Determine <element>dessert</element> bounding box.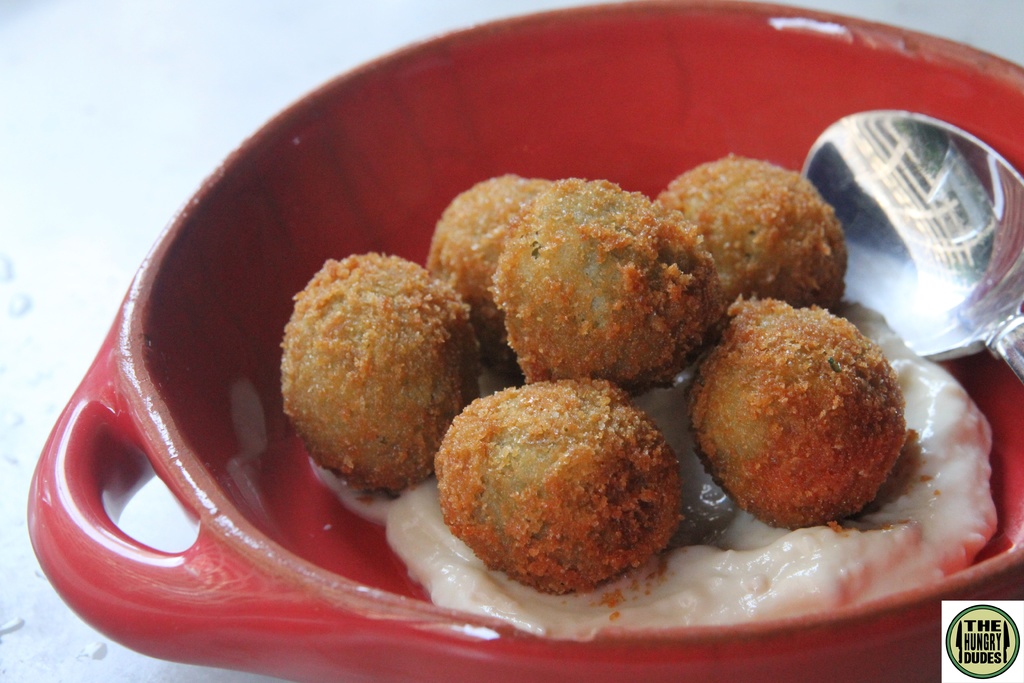
Determined: [431, 372, 692, 591].
